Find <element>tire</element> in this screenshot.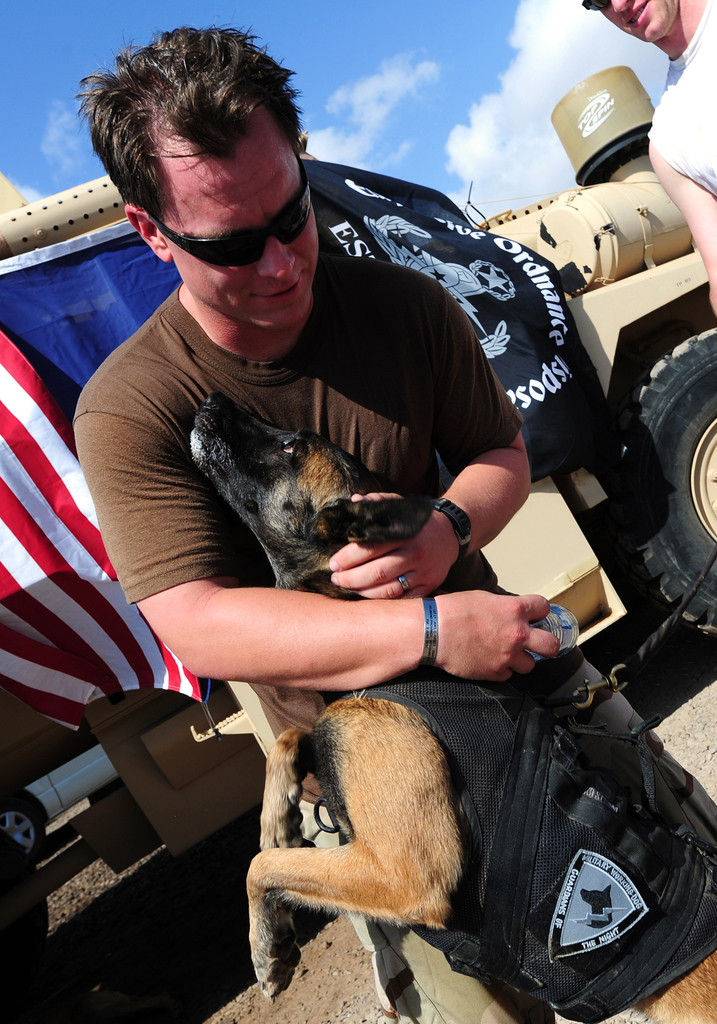
The bounding box for <element>tire</element> is (left=0, top=834, right=53, bottom=971).
